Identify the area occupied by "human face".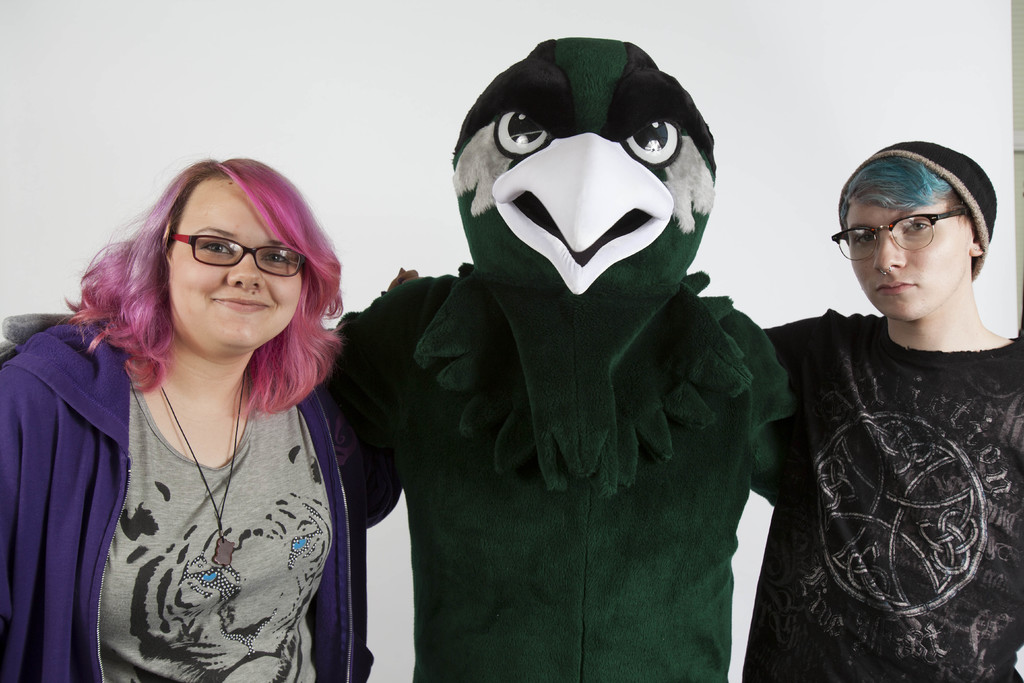
Area: select_region(840, 198, 969, 320).
